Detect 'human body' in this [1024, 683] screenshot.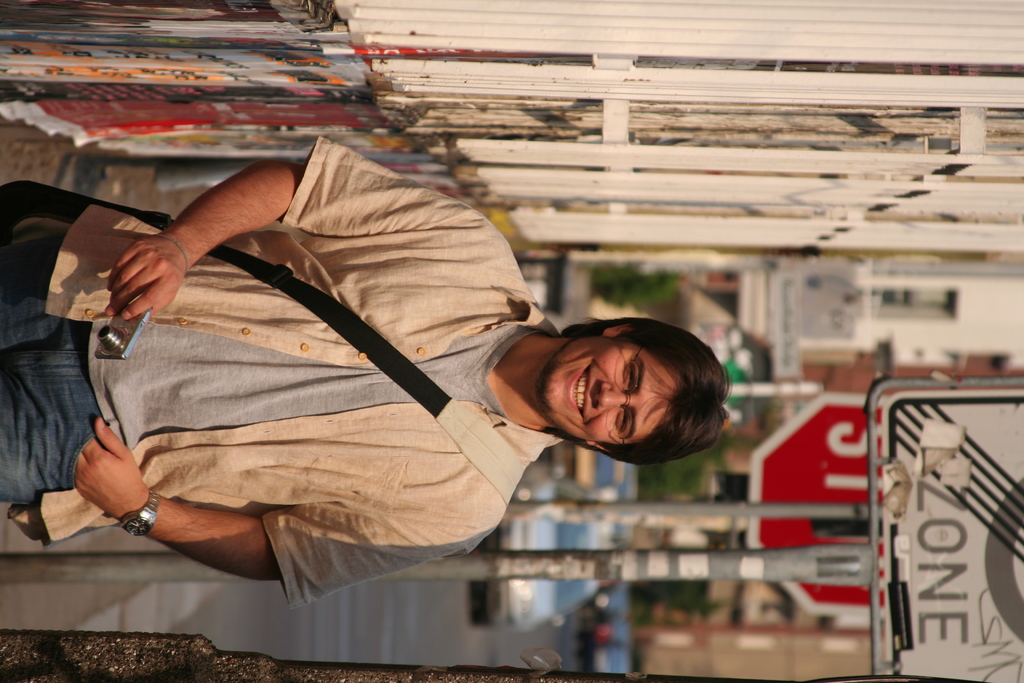
Detection: <box>21,116,738,626</box>.
